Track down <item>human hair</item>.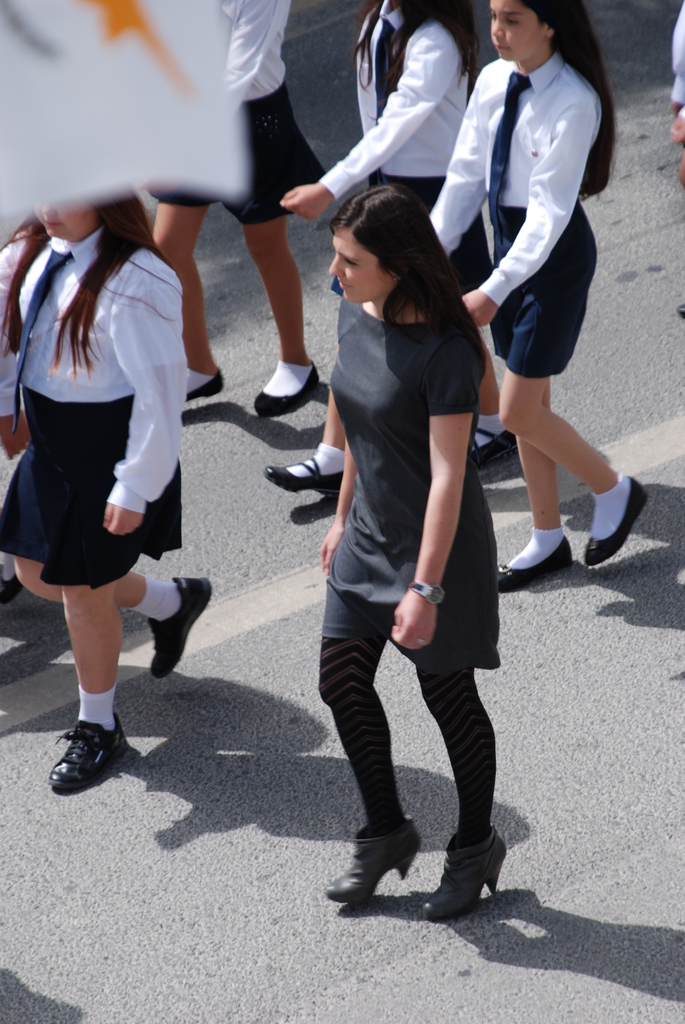
Tracked to <bbox>508, 0, 623, 200</bbox>.
